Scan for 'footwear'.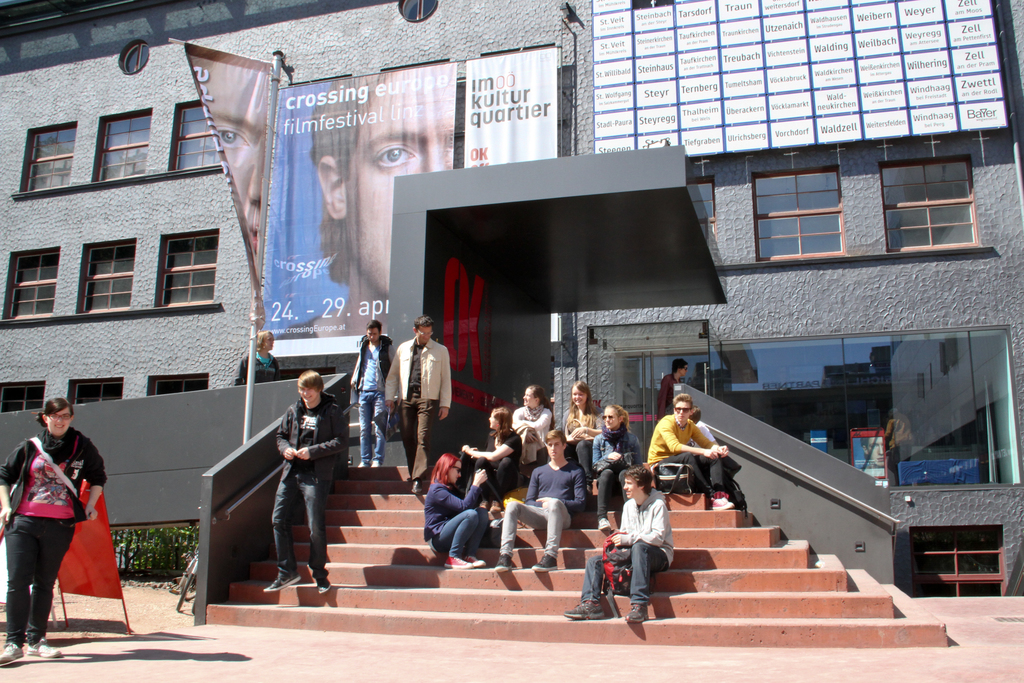
Scan result: <region>264, 573, 300, 594</region>.
